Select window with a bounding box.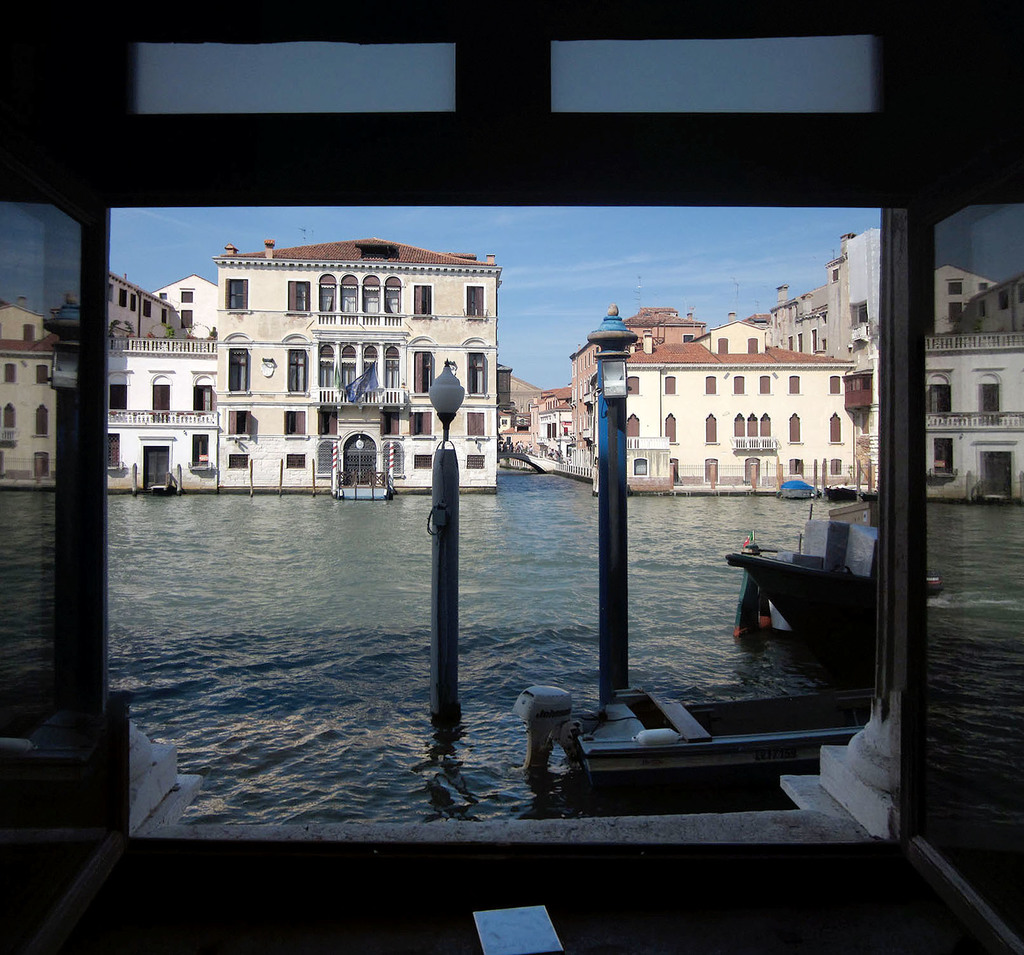
region(977, 284, 990, 290).
